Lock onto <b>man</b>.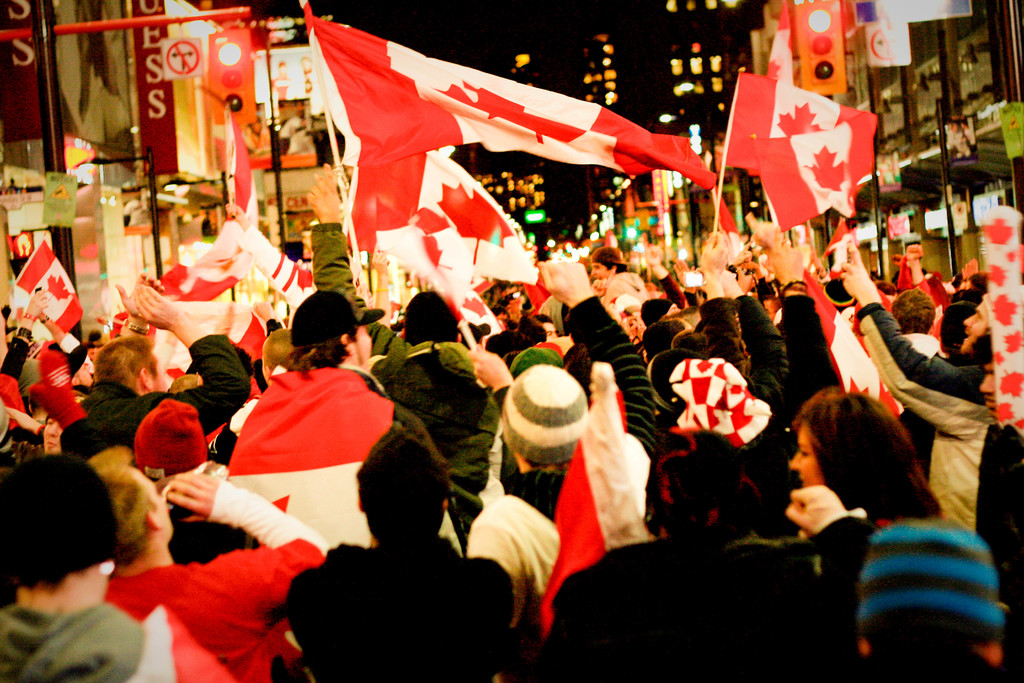
Locked: Rect(274, 95, 329, 167).
